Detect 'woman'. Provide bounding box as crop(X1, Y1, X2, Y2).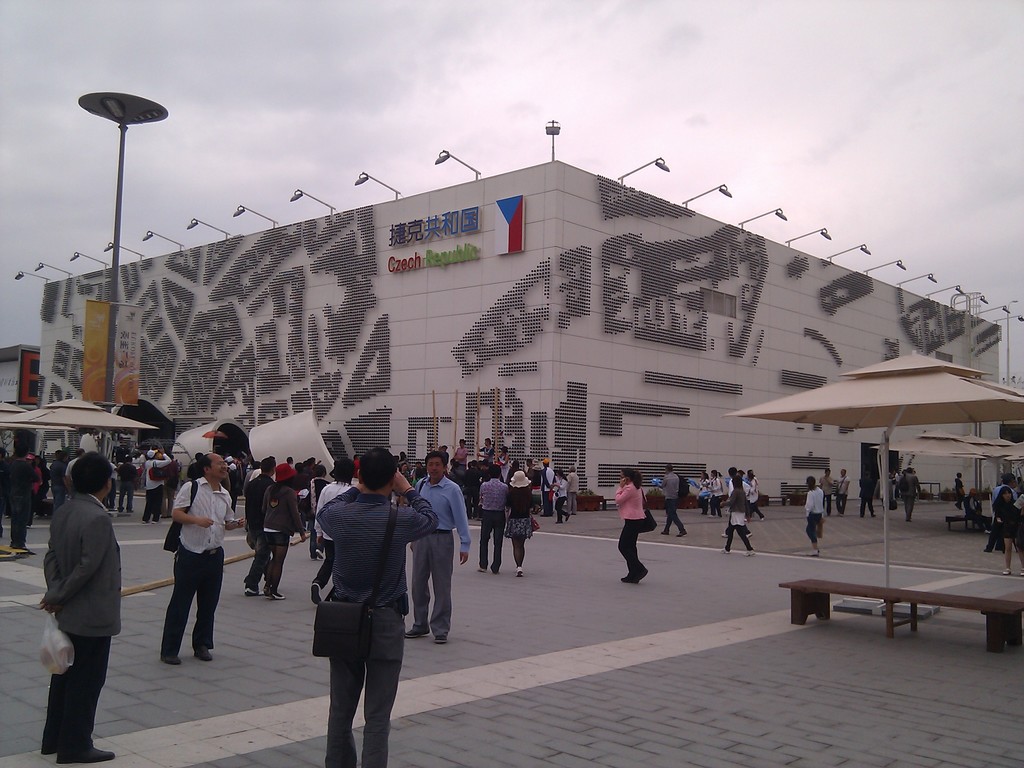
crop(805, 474, 822, 555).
